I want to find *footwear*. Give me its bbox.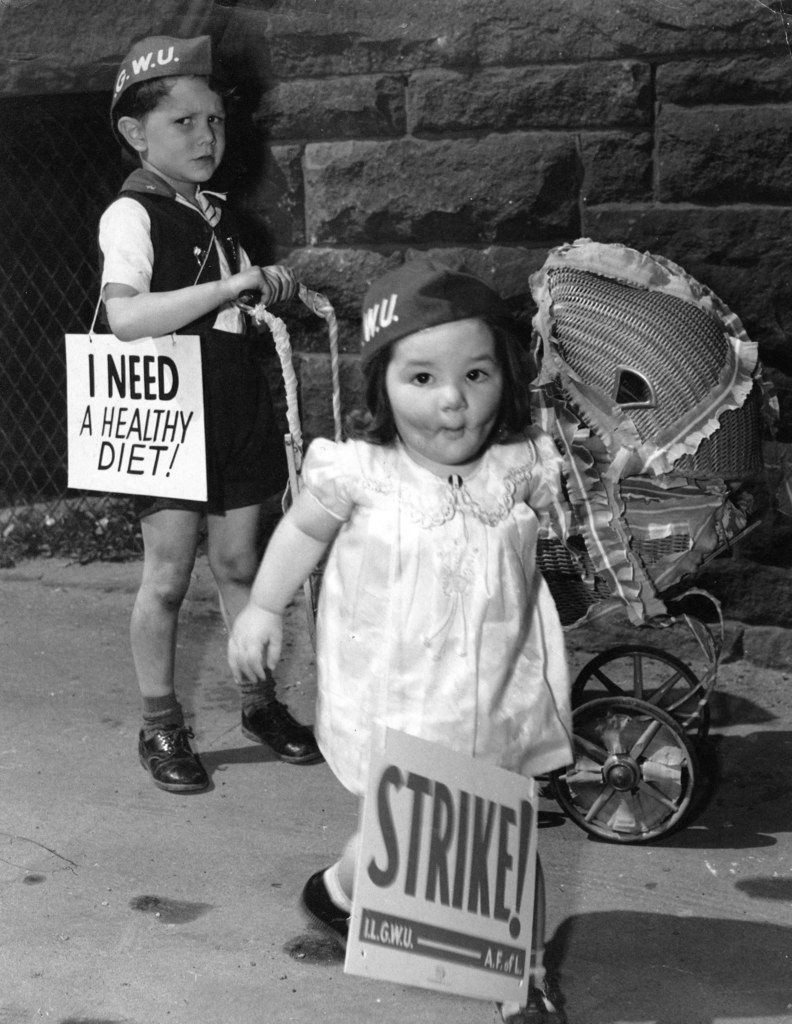
<bbox>300, 863, 349, 943</bbox>.
